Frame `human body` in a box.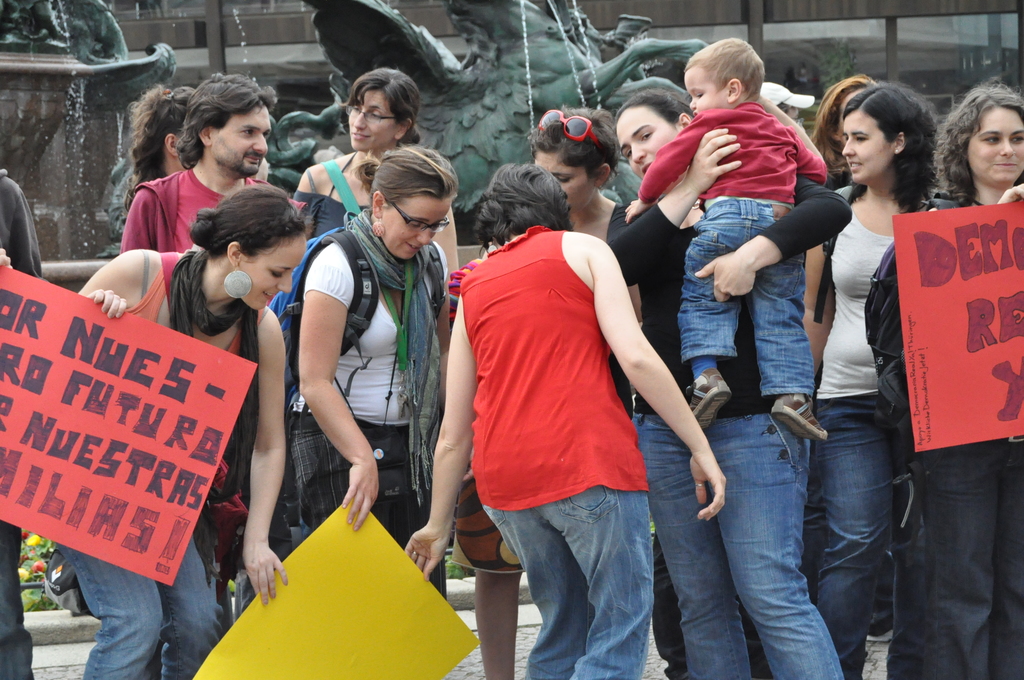
<bbox>63, 183, 298, 679</bbox>.
